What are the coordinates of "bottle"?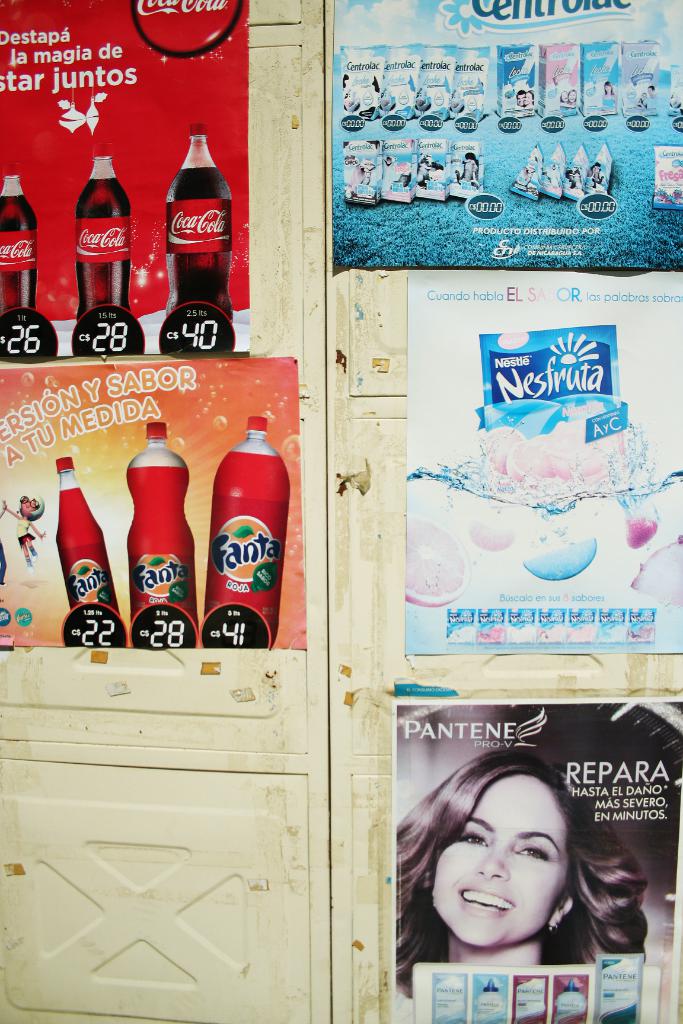
<bbox>74, 147, 133, 318</bbox>.
